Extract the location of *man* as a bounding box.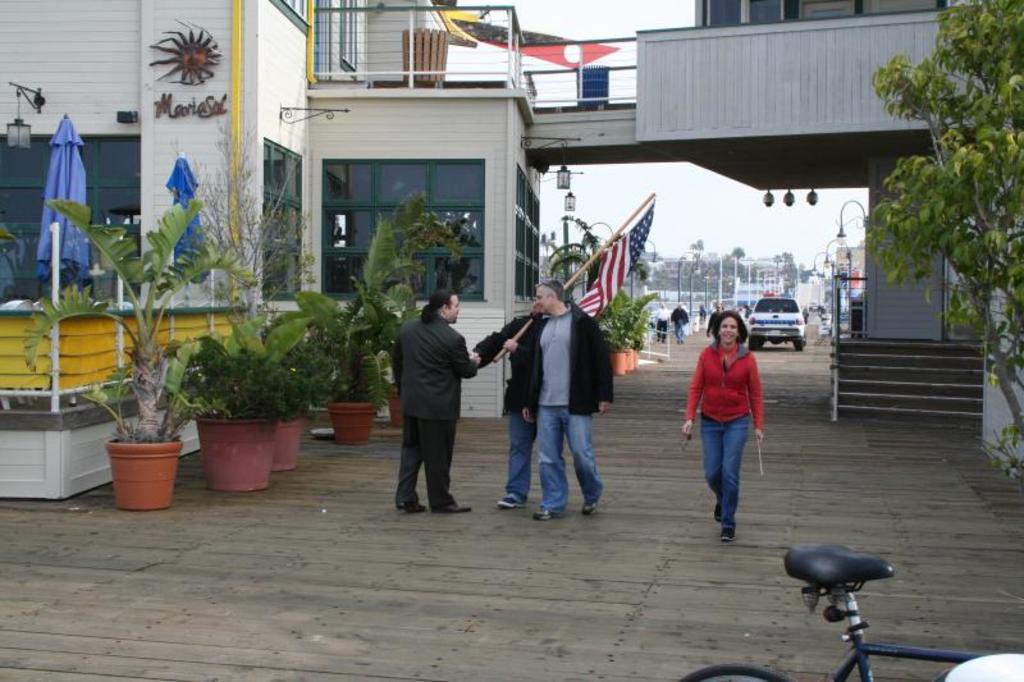
522 280 616 523.
